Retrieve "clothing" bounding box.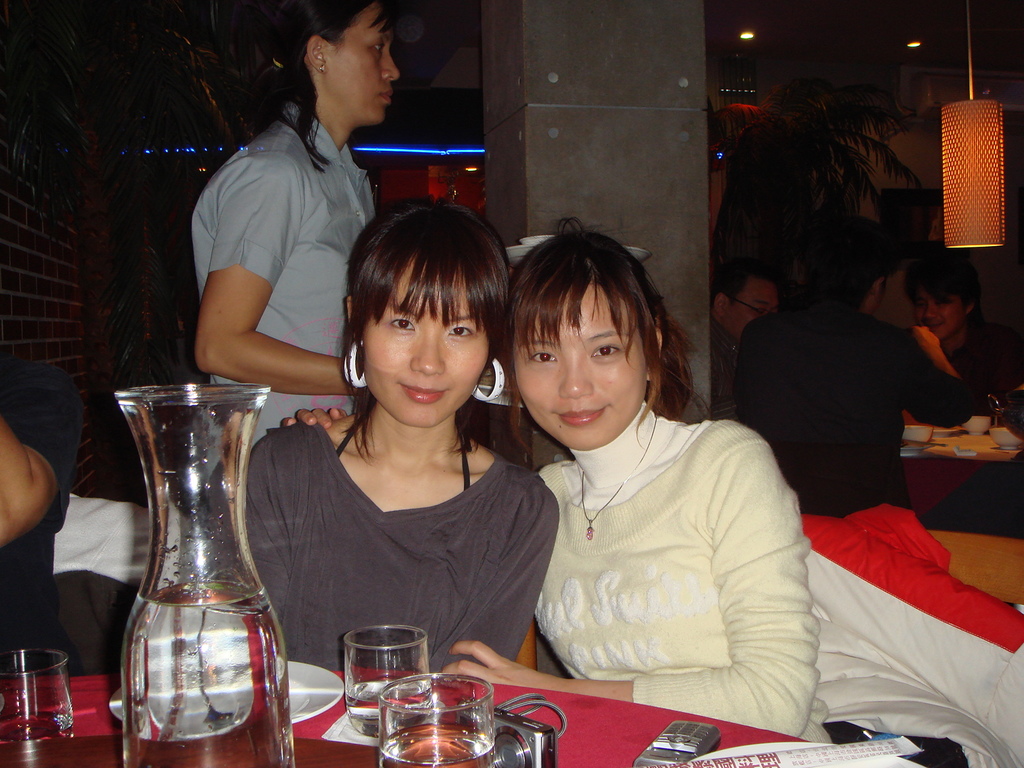
Bounding box: <region>732, 299, 962, 522</region>.
